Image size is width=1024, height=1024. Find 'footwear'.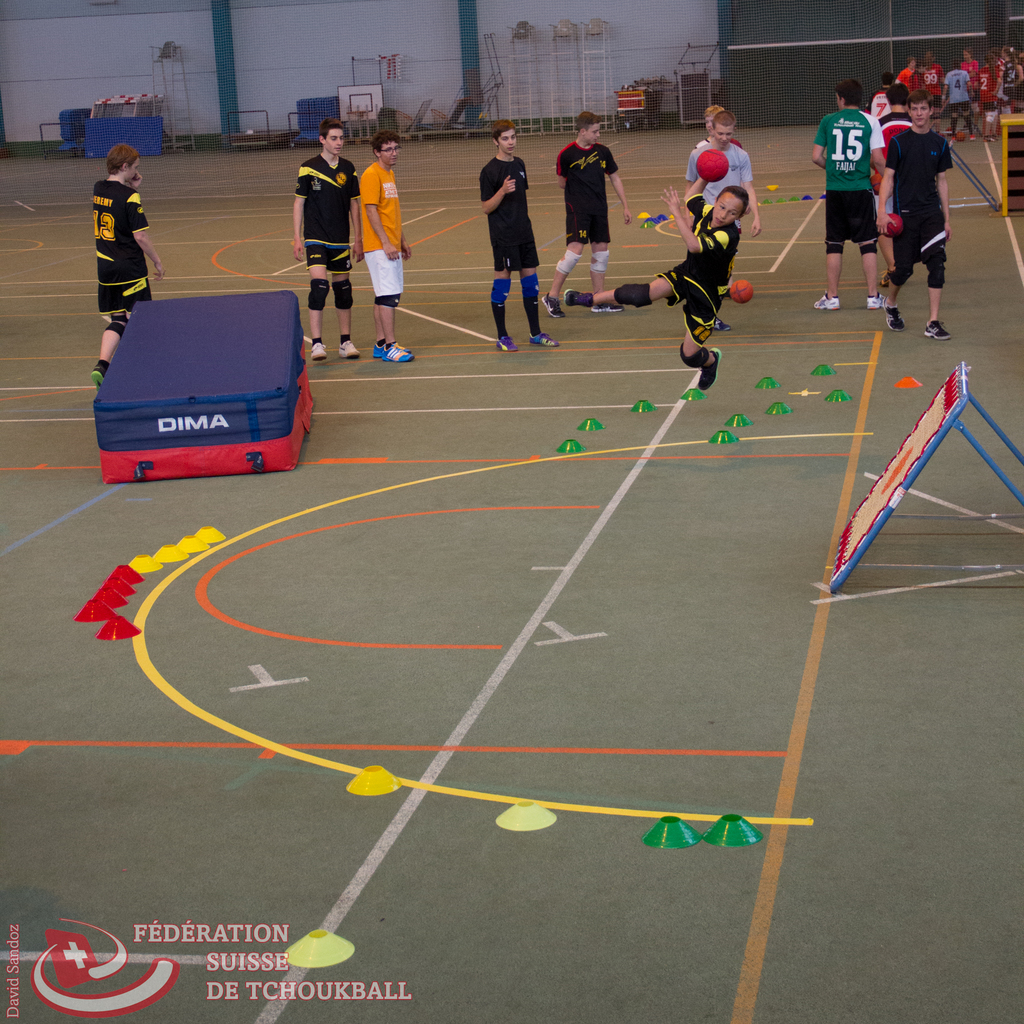
region(529, 331, 563, 348).
